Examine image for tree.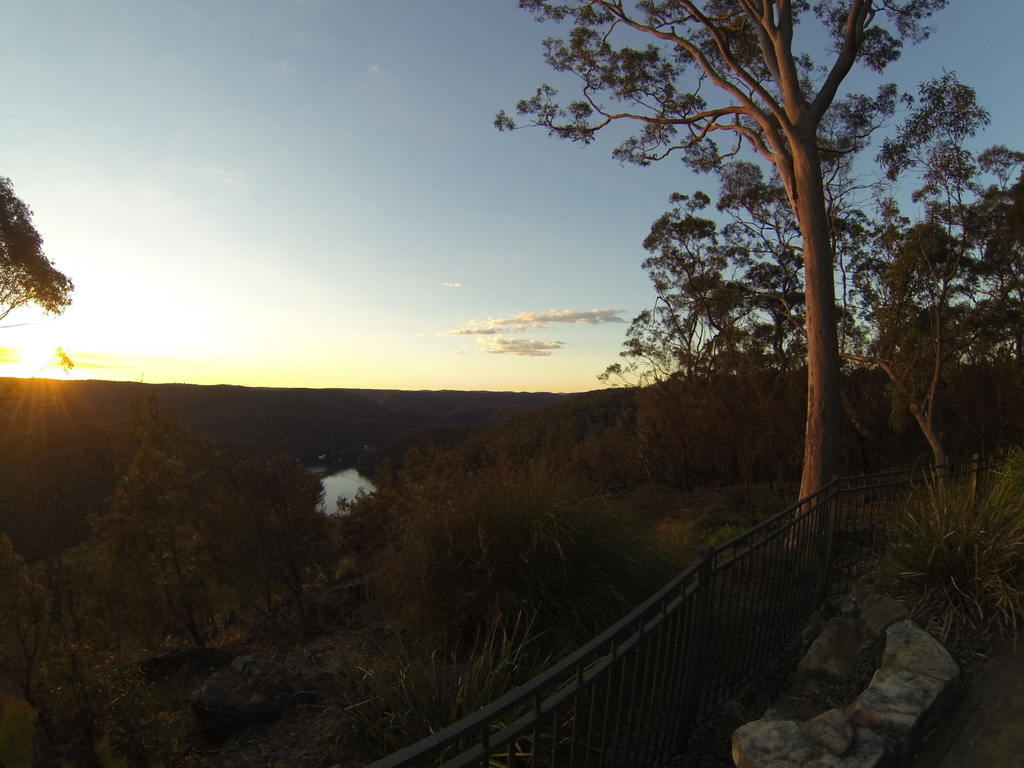
Examination result: bbox=(857, 85, 1023, 492).
